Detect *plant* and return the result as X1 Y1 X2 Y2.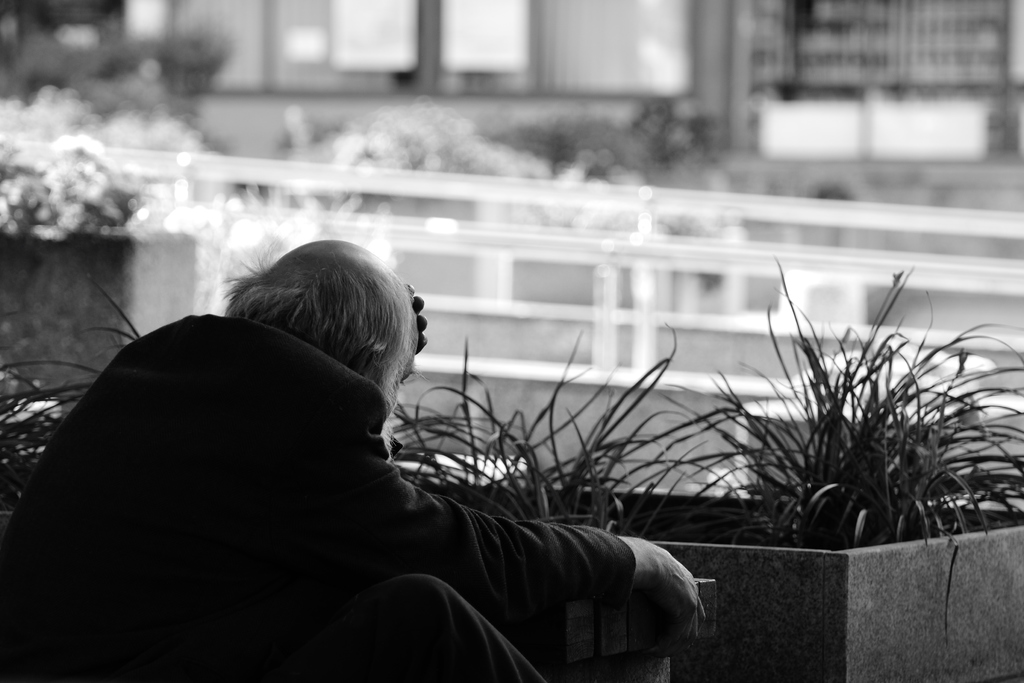
276 100 534 186.
